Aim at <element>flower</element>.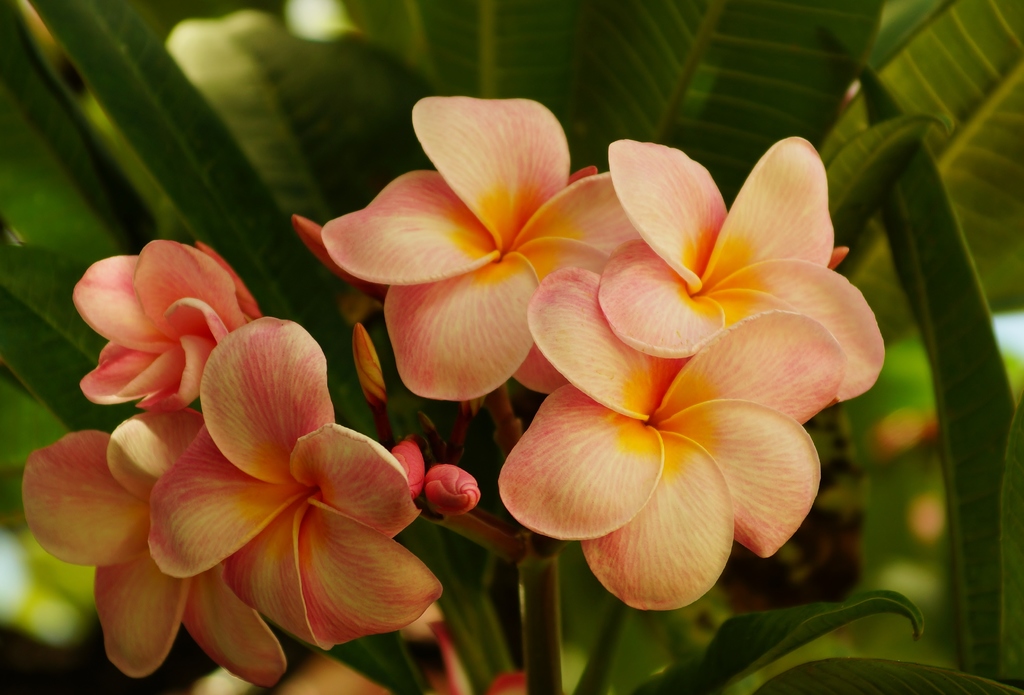
Aimed at box=[79, 235, 271, 414].
